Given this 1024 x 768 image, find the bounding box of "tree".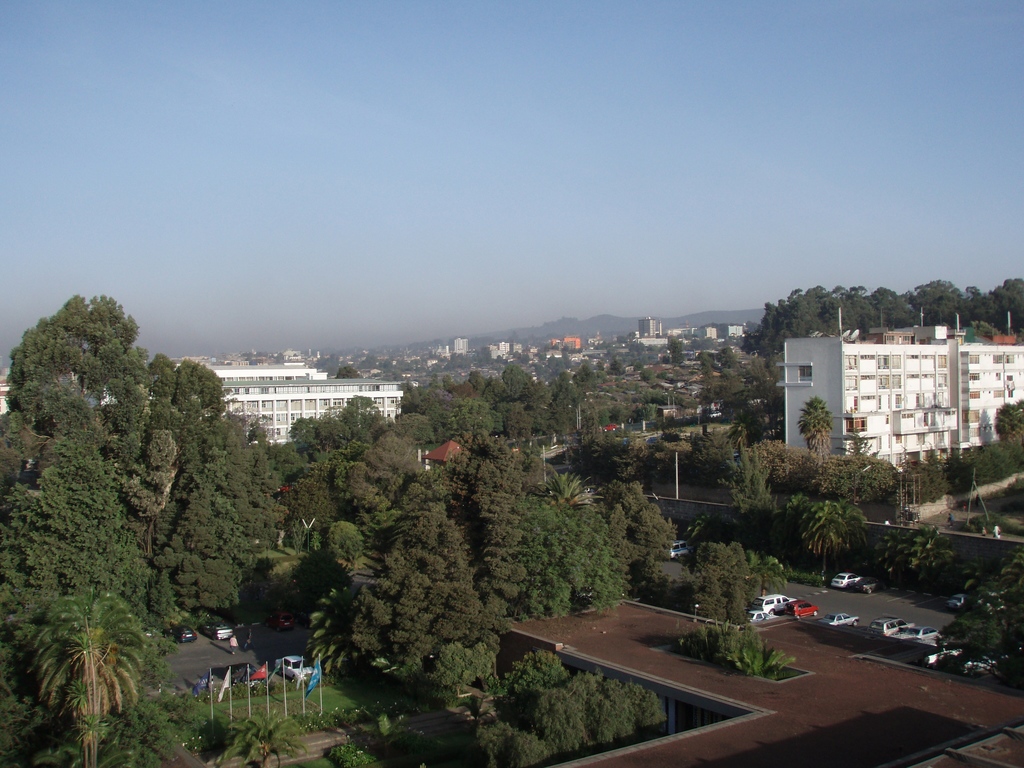
pyautogui.locateOnScreen(12, 266, 258, 716).
